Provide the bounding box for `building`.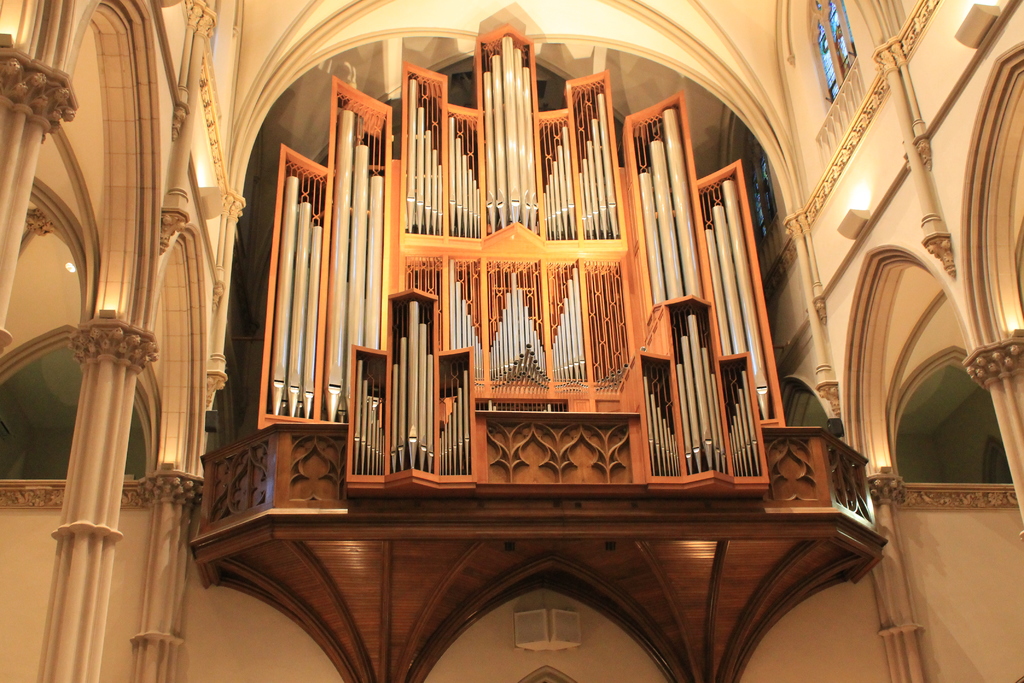
x1=0 y1=0 x2=1023 y2=682.
